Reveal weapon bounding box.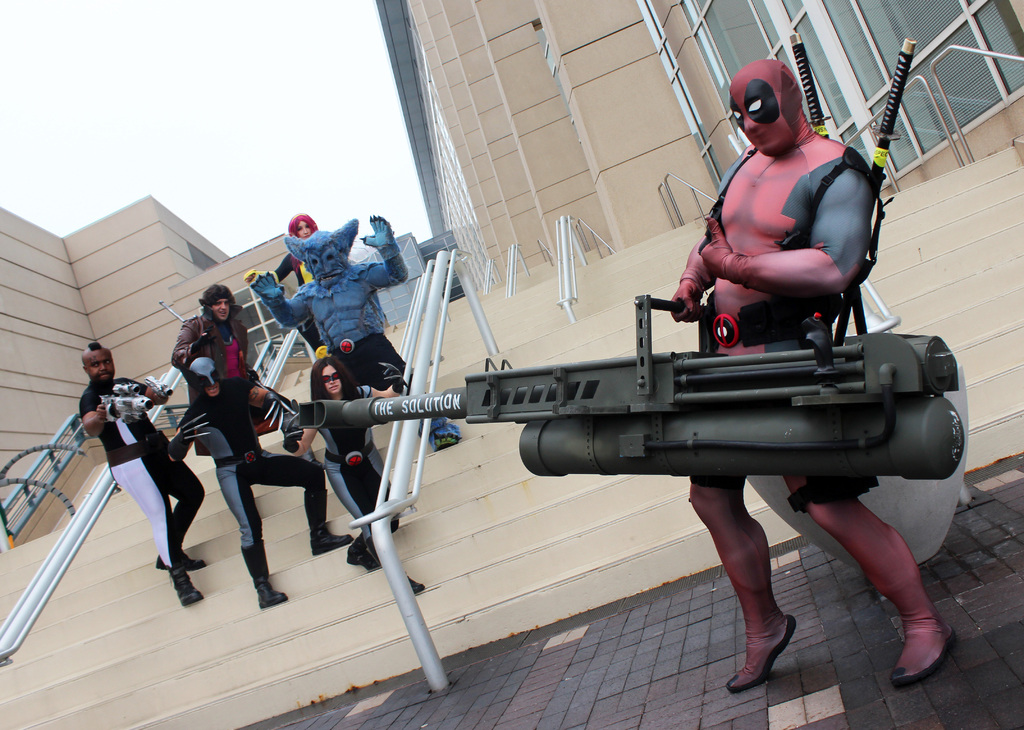
Revealed: bbox=[839, 31, 920, 346].
